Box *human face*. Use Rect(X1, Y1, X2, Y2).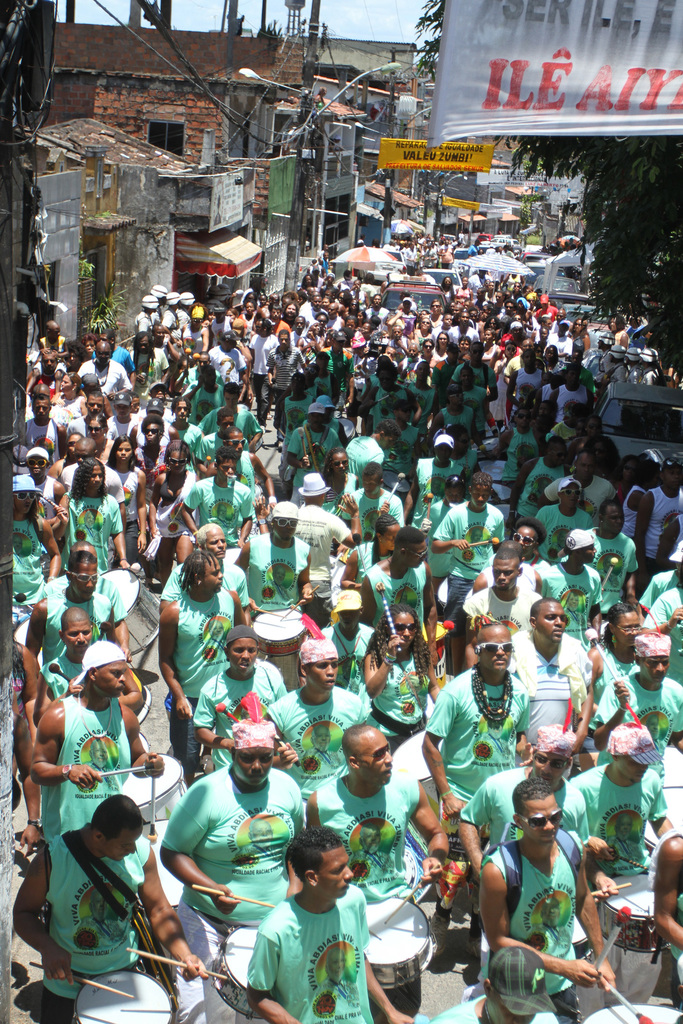
Rect(315, 844, 354, 900).
